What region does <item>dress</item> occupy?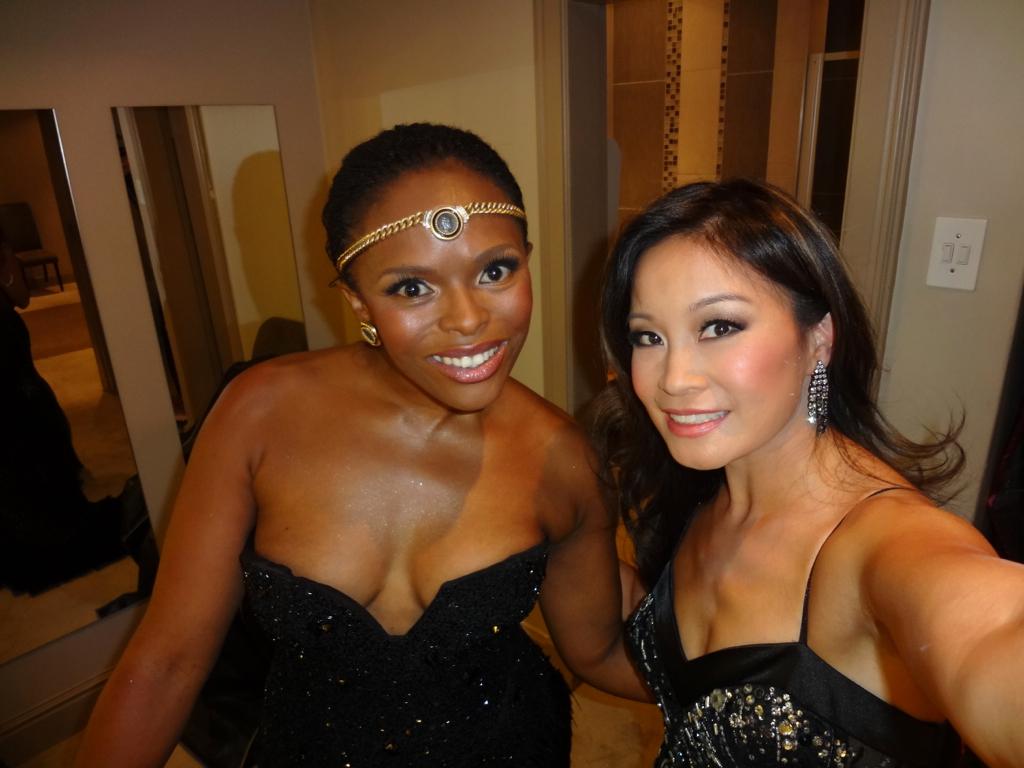
<bbox>615, 371, 1004, 767</bbox>.
